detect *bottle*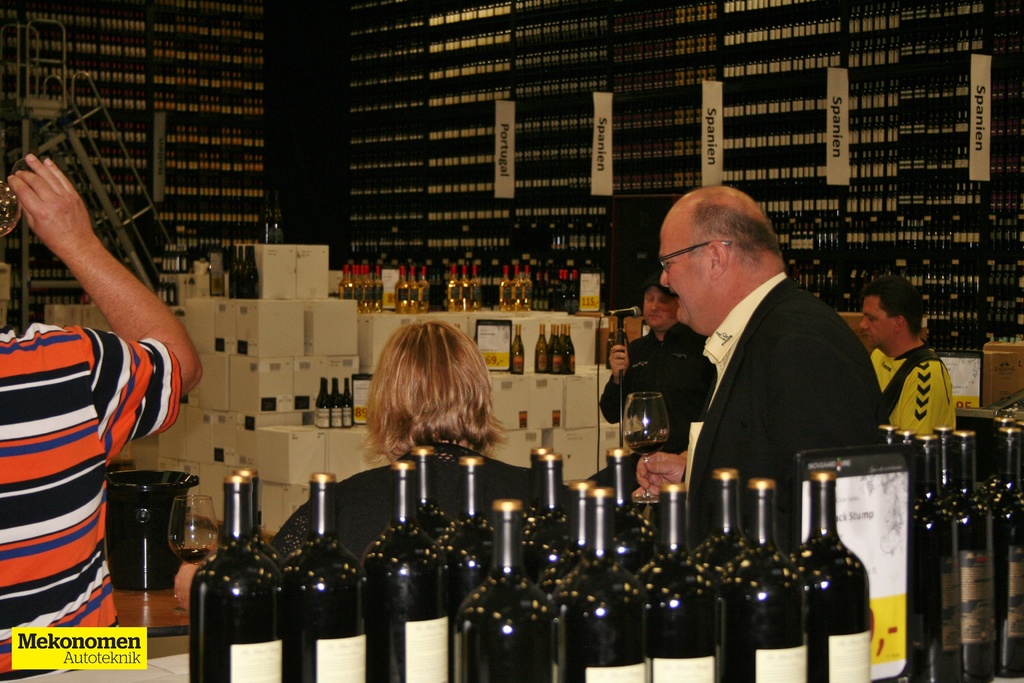
x1=396, y1=266, x2=409, y2=306
